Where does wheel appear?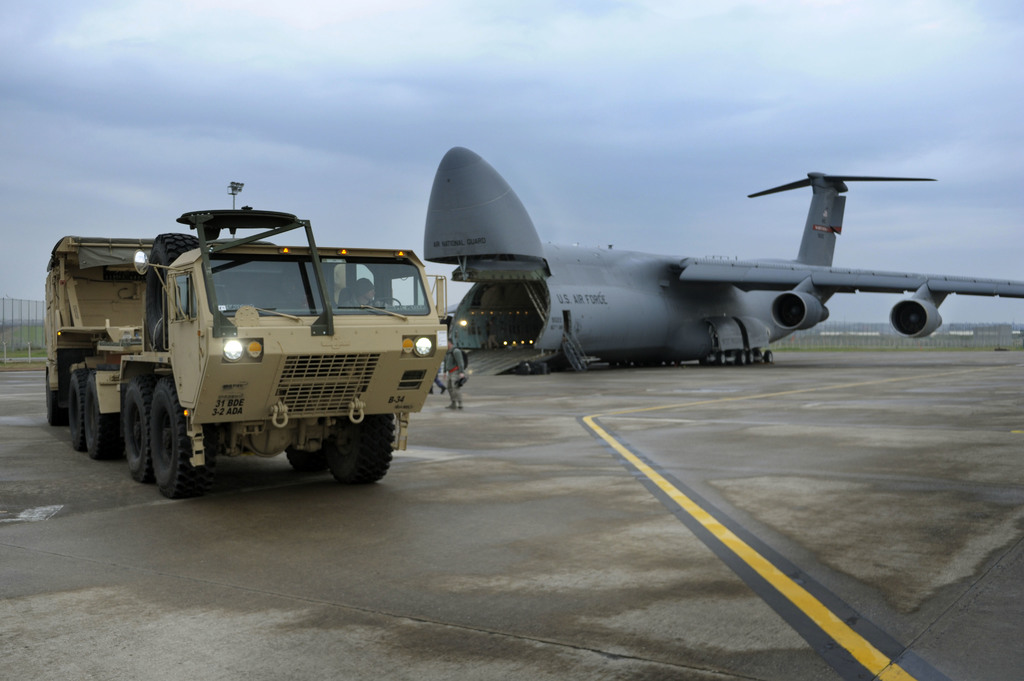
Appears at pyautogui.locateOnScreen(118, 379, 186, 496).
